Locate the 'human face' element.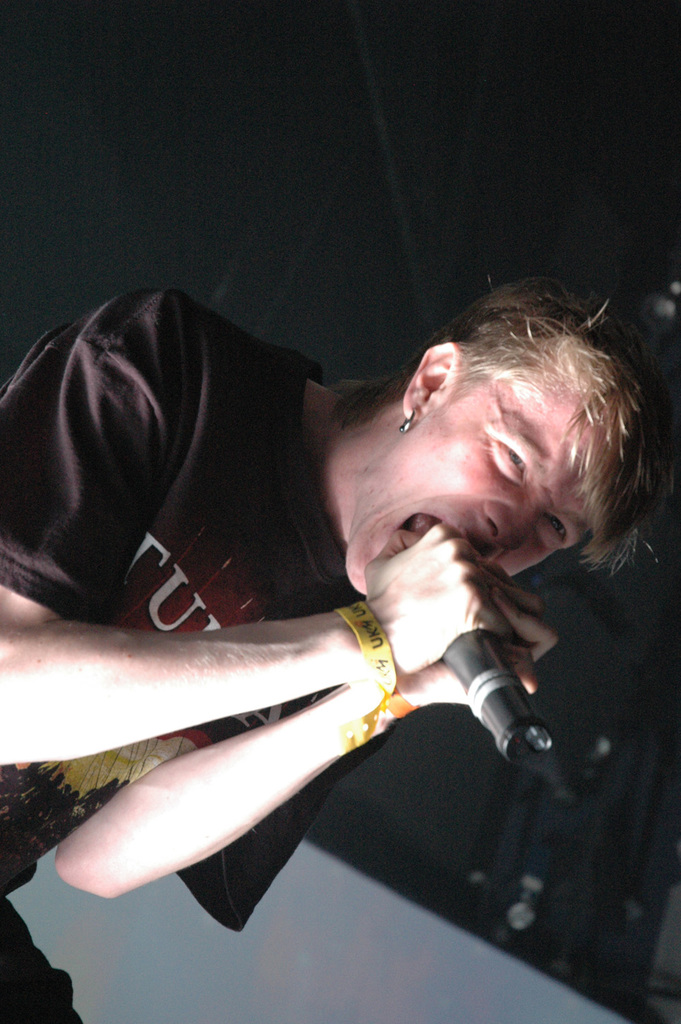
Element bbox: rect(345, 381, 611, 605).
